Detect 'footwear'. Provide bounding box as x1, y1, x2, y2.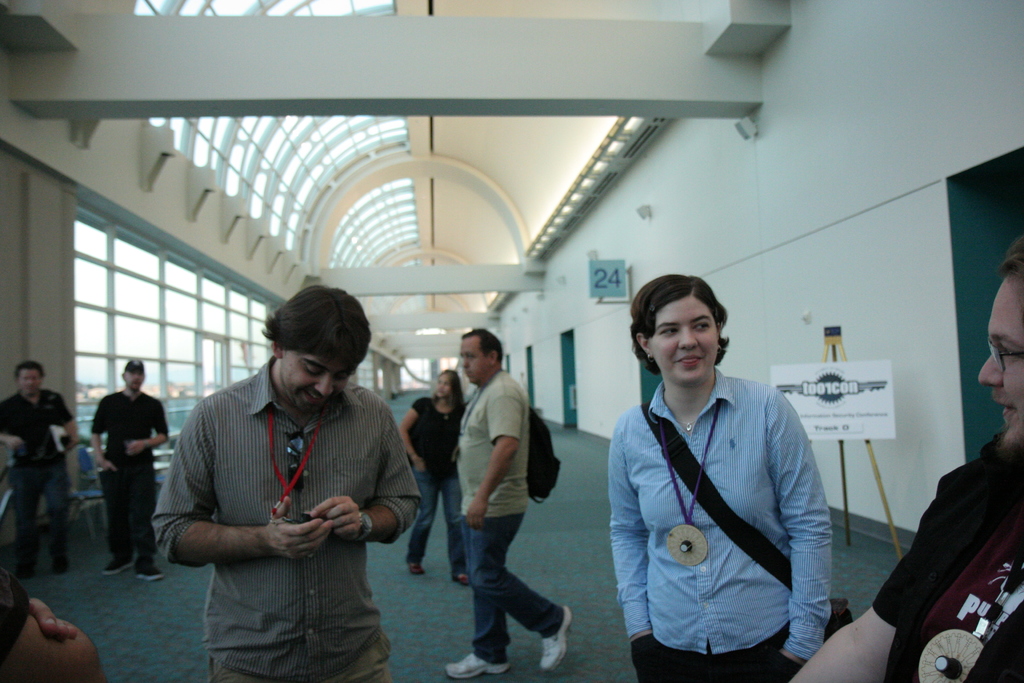
411, 563, 425, 574.
